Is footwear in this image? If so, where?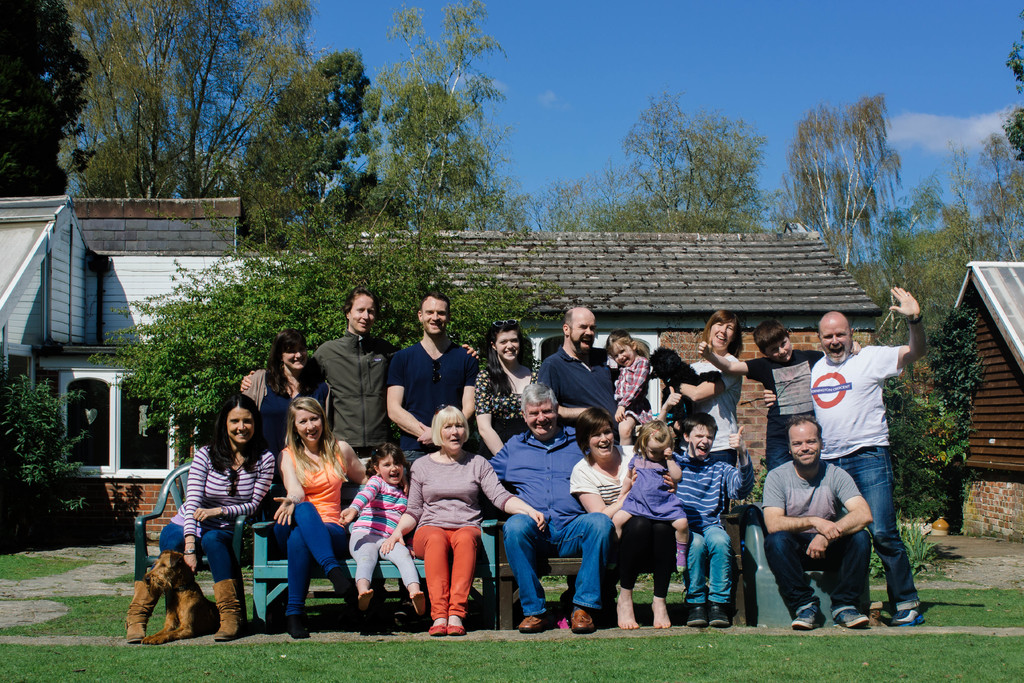
Yes, at crop(123, 579, 163, 643).
